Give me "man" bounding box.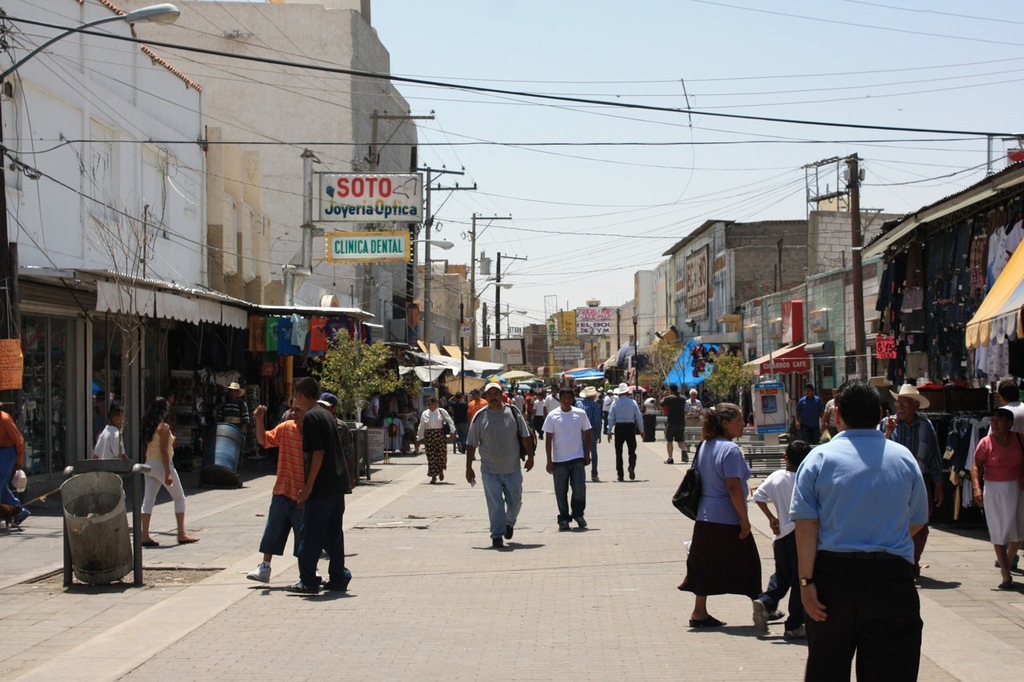
bbox(665, 383, 687, 462).
